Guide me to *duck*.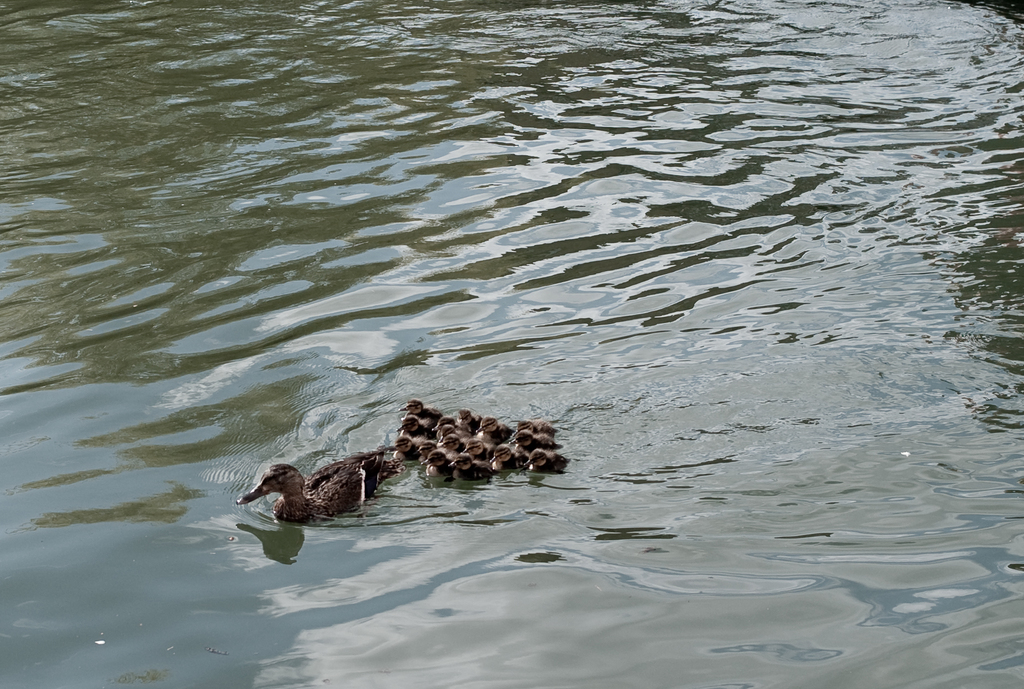
Guidance: box=[252, 440, 378, 530].
